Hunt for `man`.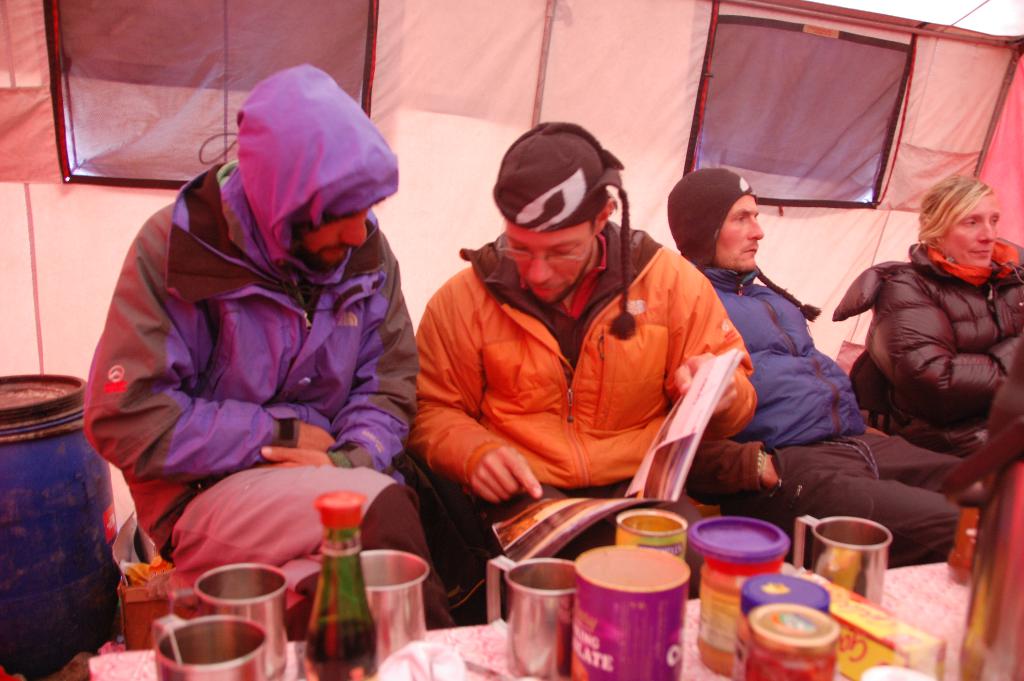
Hunted down at (666,168,975,568).
